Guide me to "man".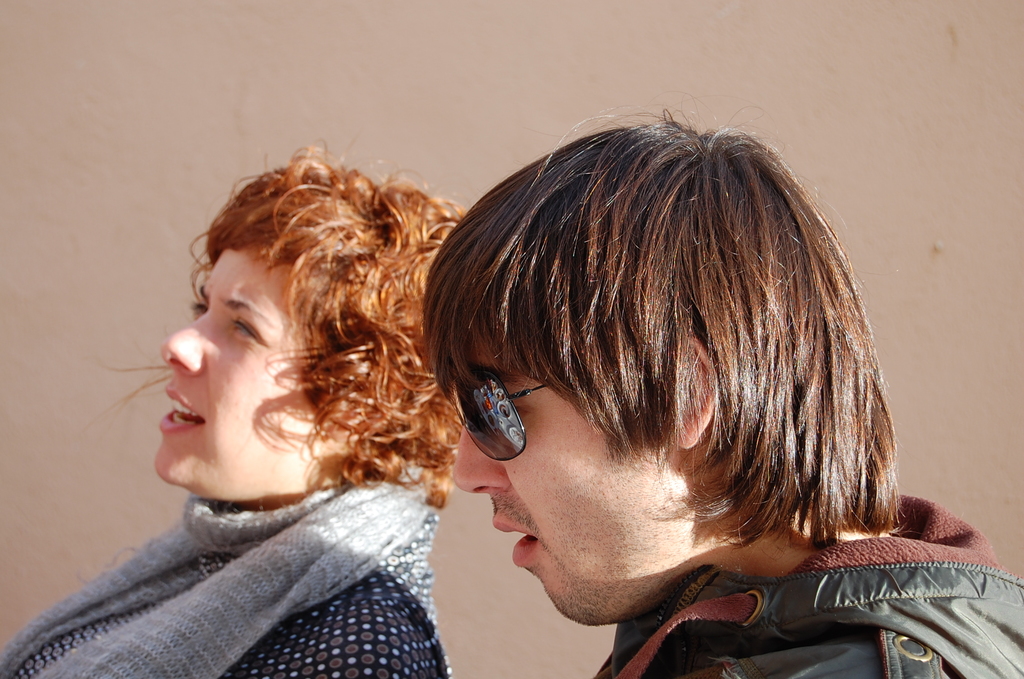
Guidance: <box>374,67,988,678</box>.
